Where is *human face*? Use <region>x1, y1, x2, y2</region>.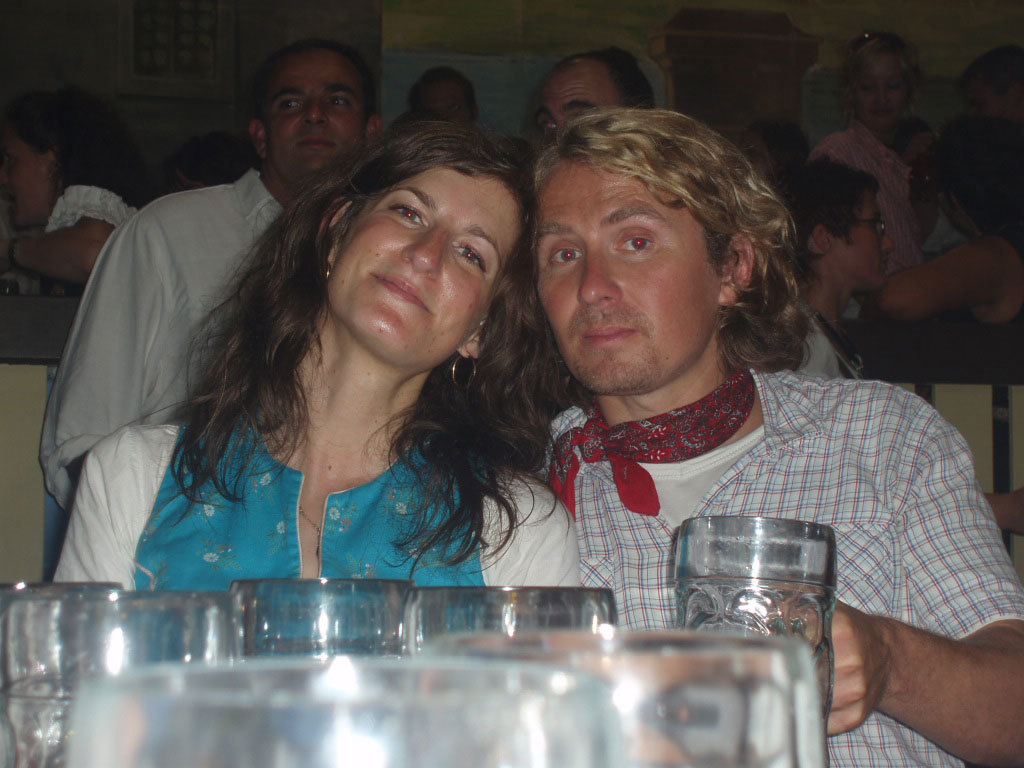
<region>857, 55, 914, 128</region>.
